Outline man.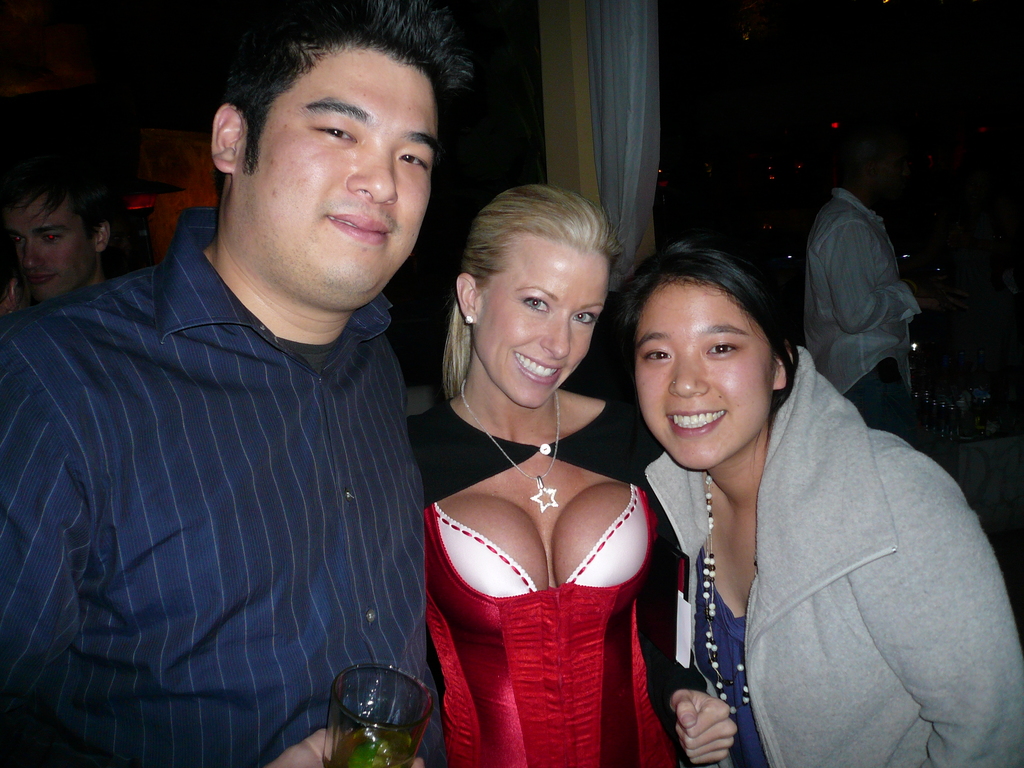
Outline: 794/138/943/443.
